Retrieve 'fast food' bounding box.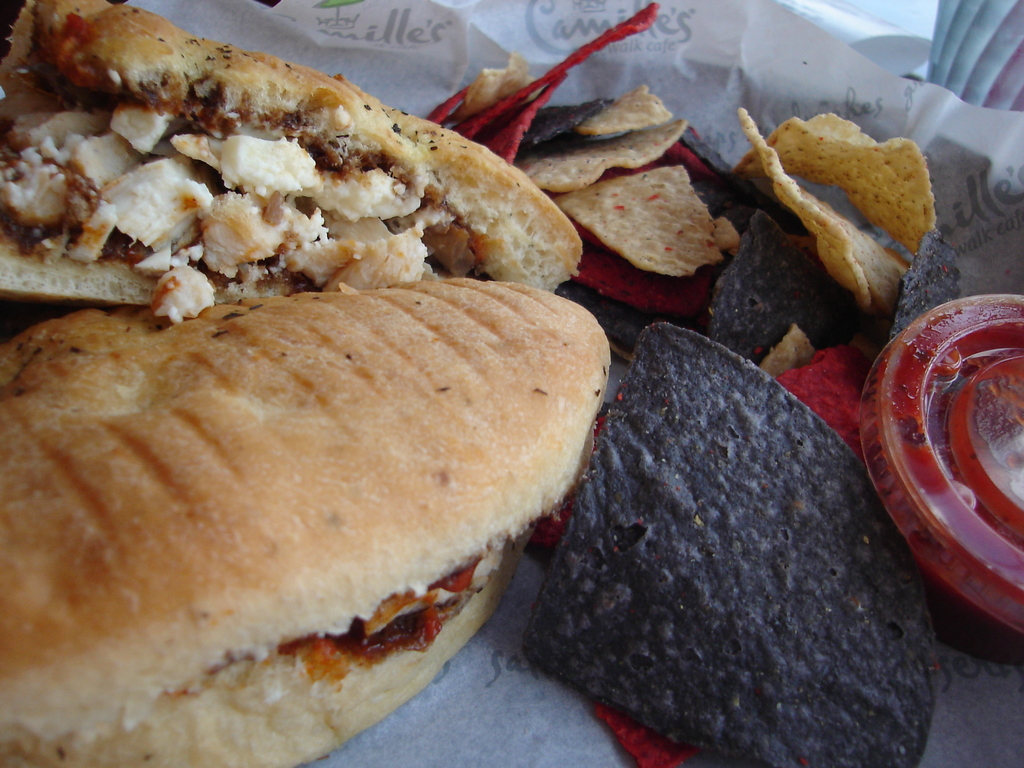
Bounding box: bbox(0, 277, 612, 767).
